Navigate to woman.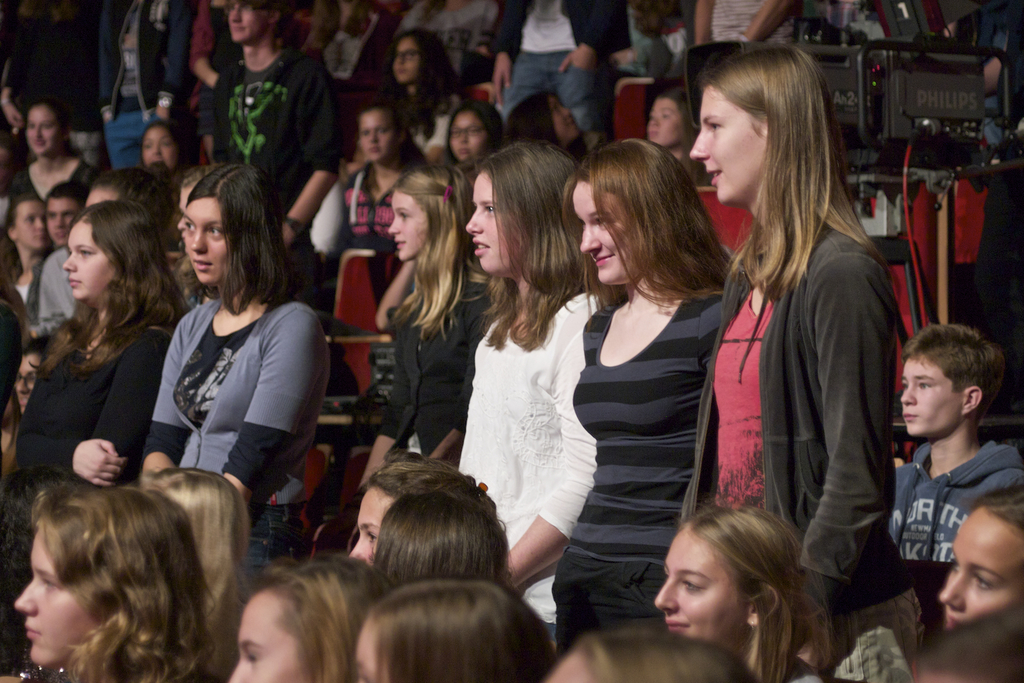
Navigation target: <bbox>562, 141, 756, 630</bbox>.
